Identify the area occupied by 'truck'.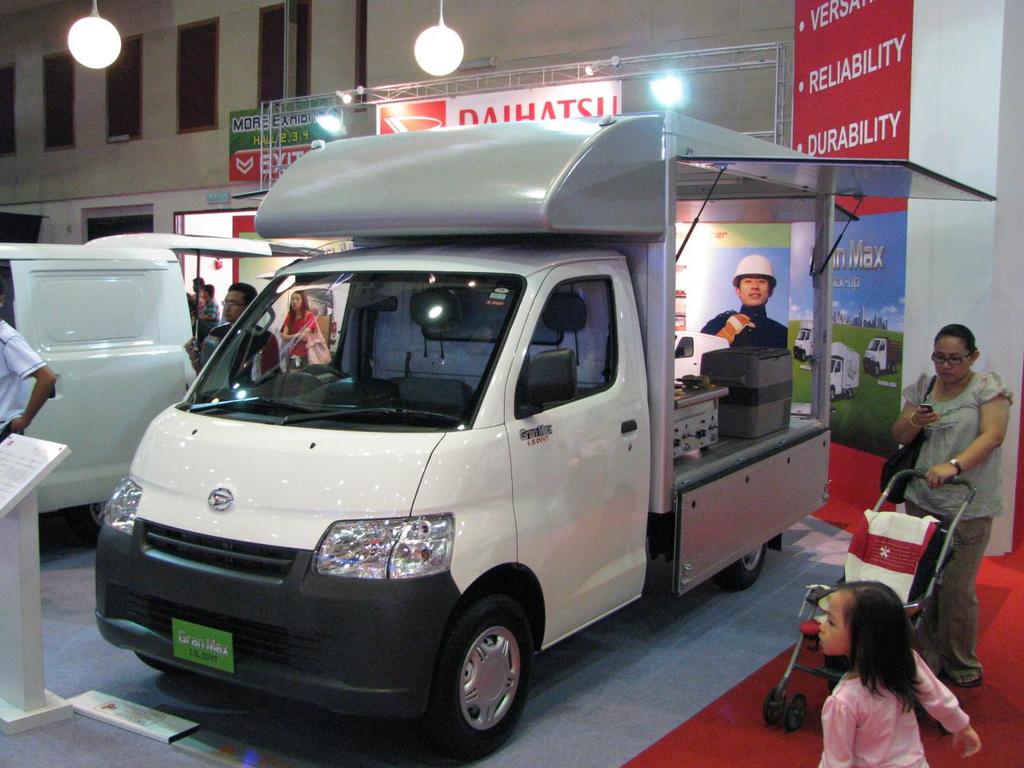
Area: x1=109 y1=135 x2=843 y2=767.
